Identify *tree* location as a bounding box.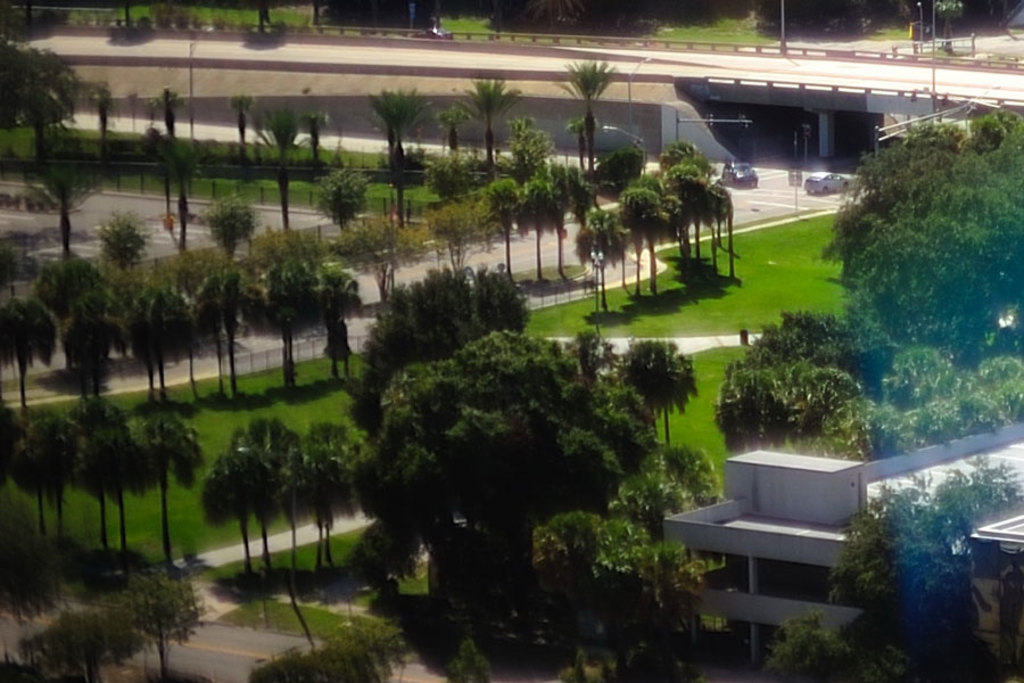
select_region(821, 96, 1023, 357).
